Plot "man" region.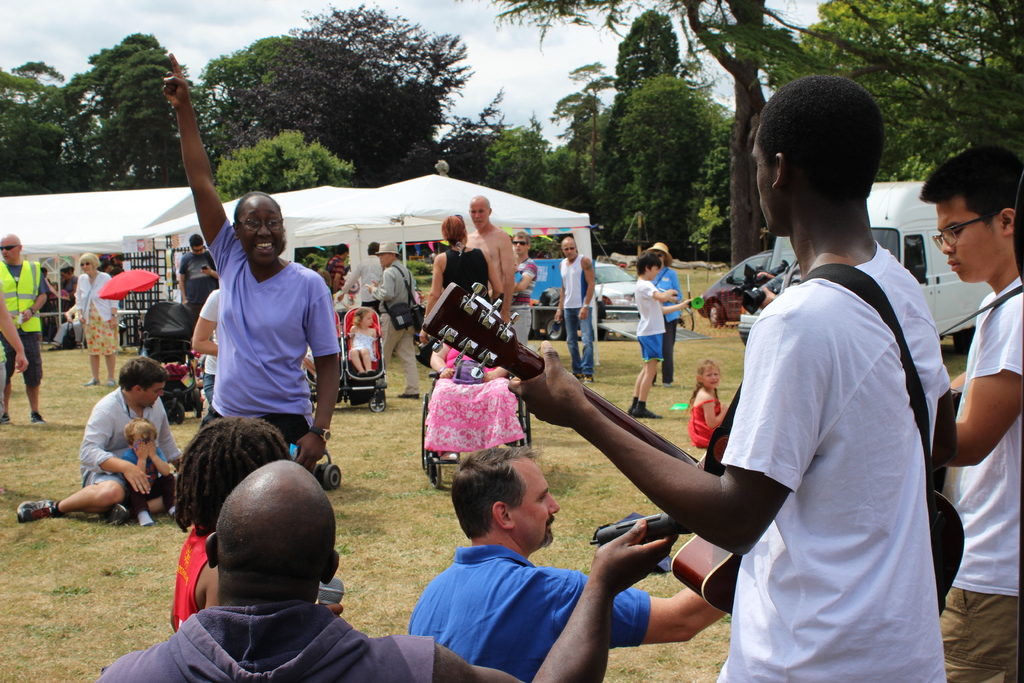
Plotted at (x1=15, y1=354, x2=178, y2=525).
